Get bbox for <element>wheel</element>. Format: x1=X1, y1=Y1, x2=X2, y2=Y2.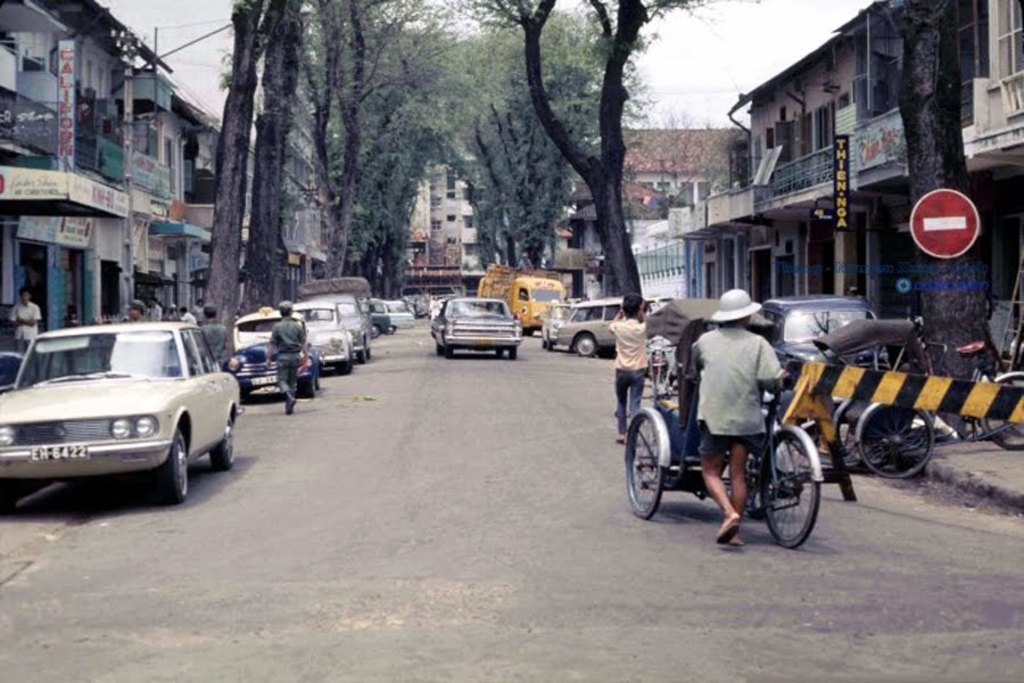
x1=140, y1=357, x2=162, y2=372.
